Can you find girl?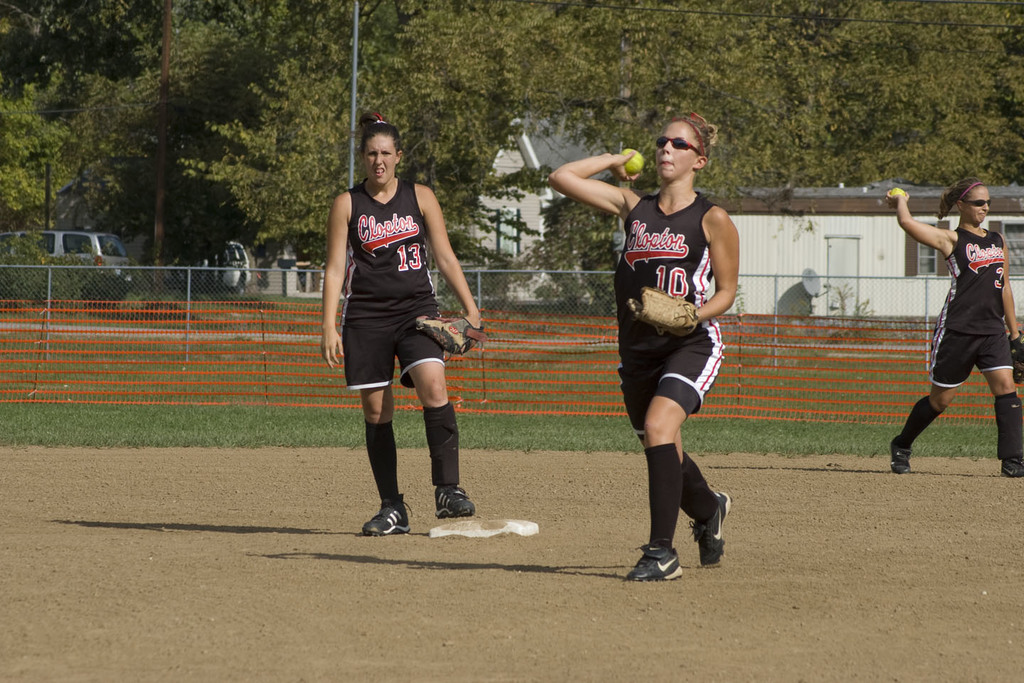
Yes, bounding box: bbox=[319, 109, 480, 537].
